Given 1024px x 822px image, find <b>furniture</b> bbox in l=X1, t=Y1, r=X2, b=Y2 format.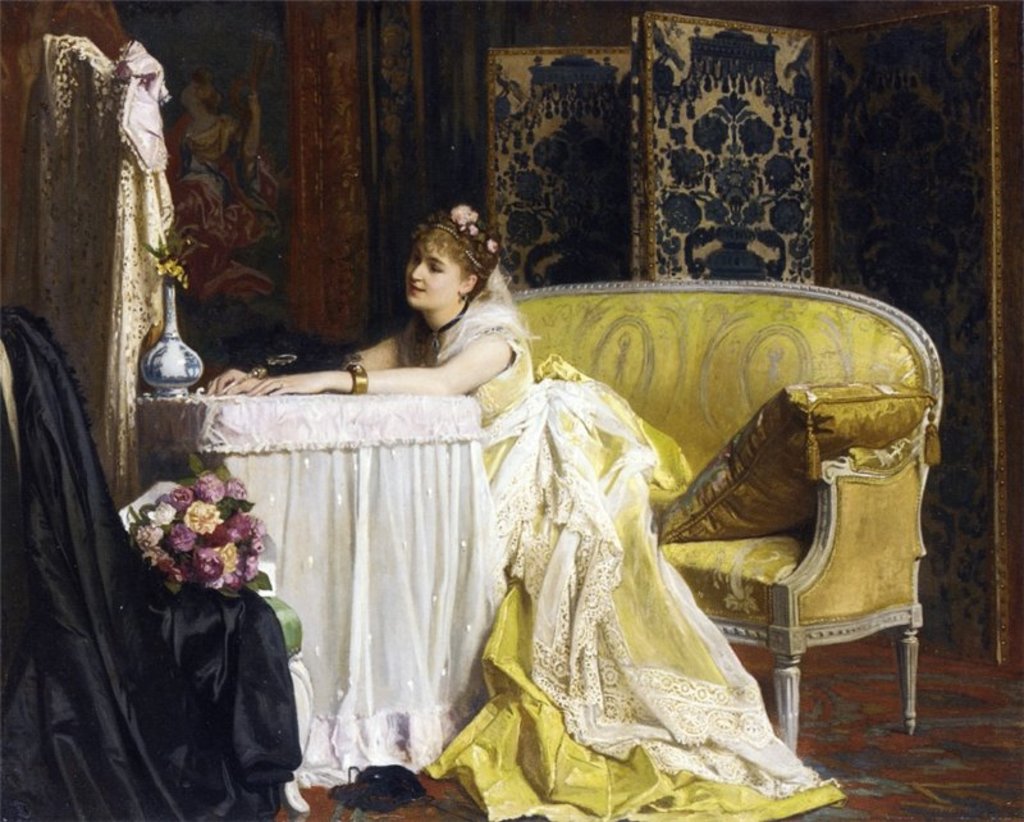
l=509, t=278, r=942, b=754.
